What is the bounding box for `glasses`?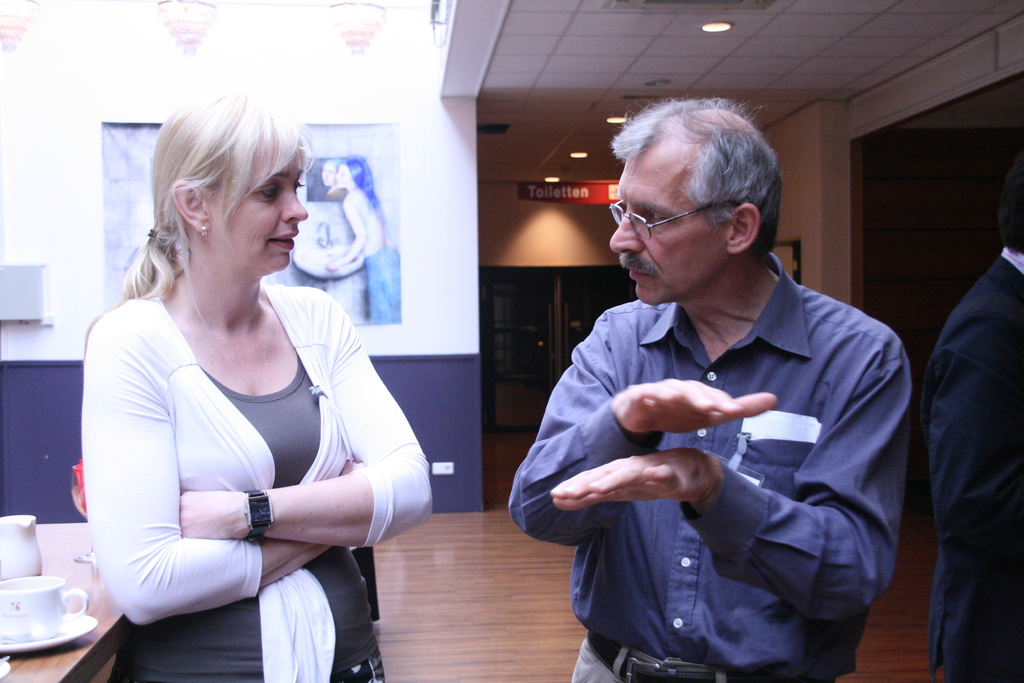
<box>606,193,751,244</box>.
